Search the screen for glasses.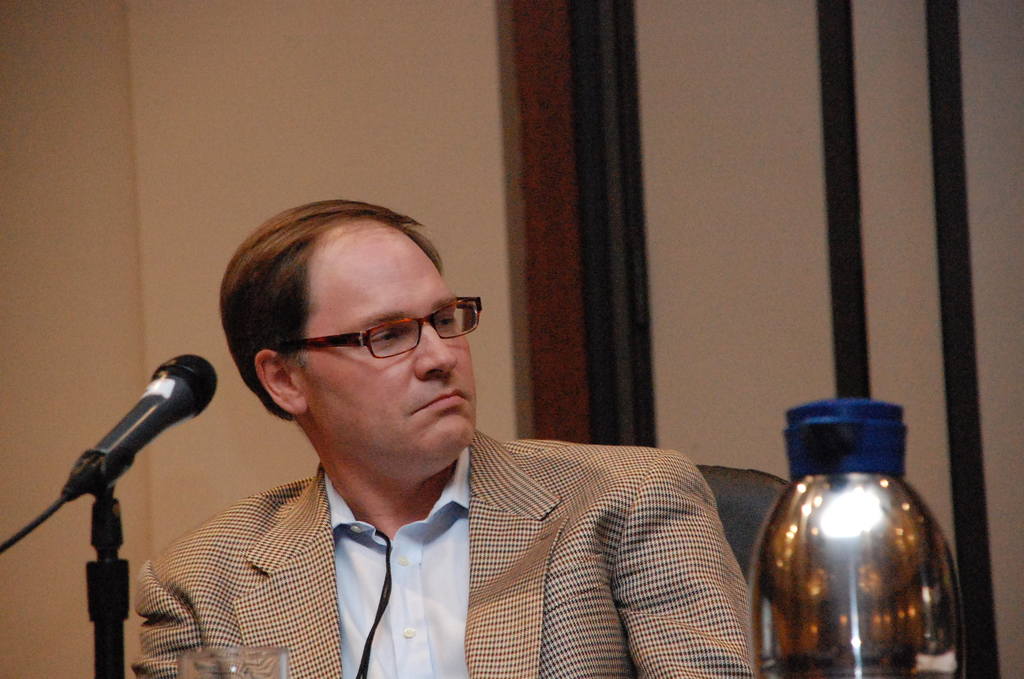
Found at Rect(284, 315, 474, 373).
